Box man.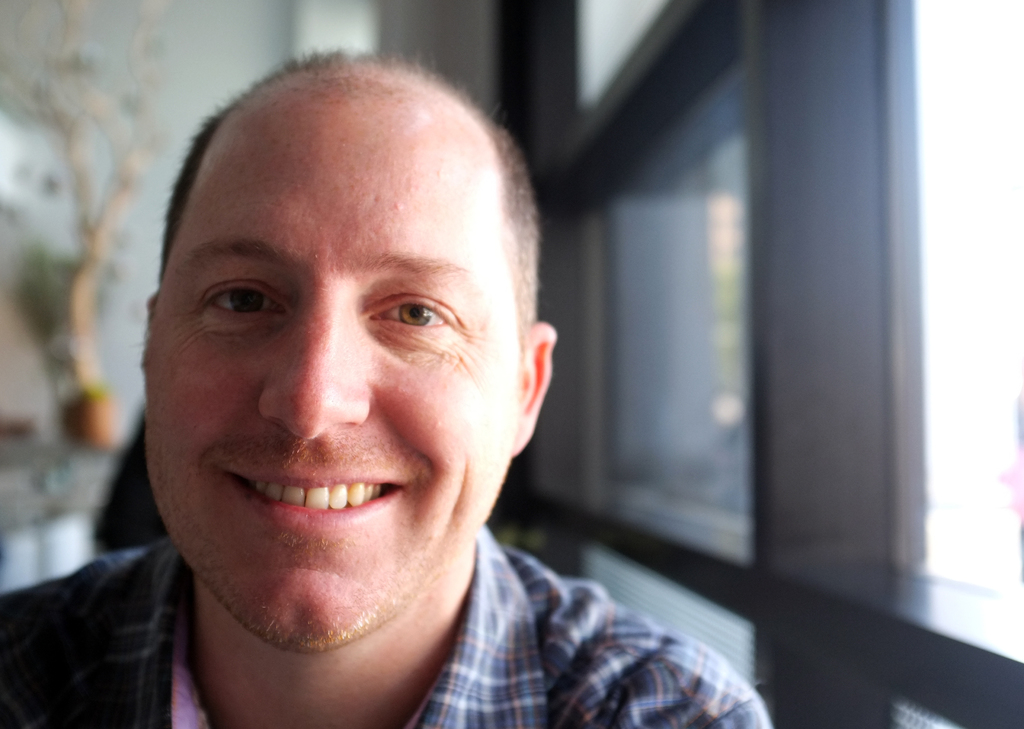
BBox(0, 53, 771, 728).
